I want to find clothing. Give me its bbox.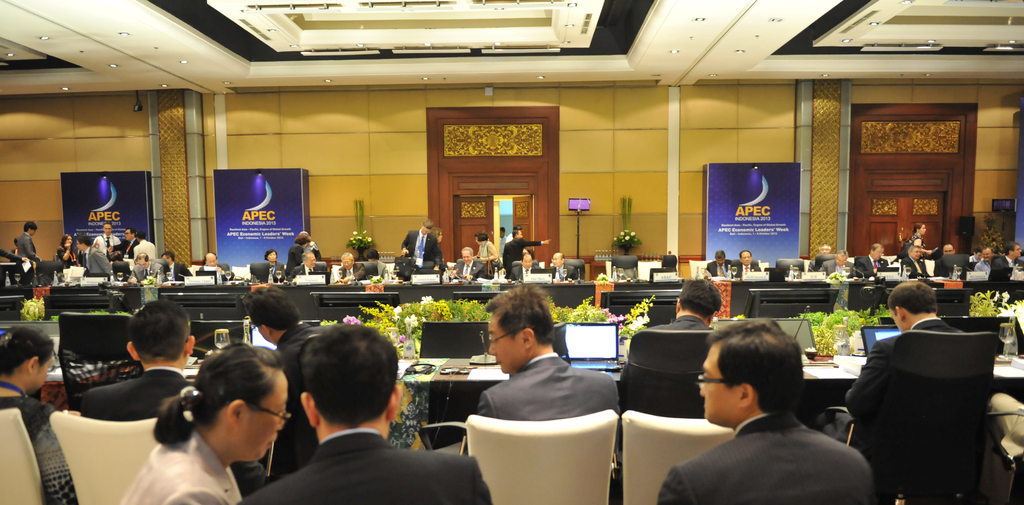
(808, 256, 815, 273).
